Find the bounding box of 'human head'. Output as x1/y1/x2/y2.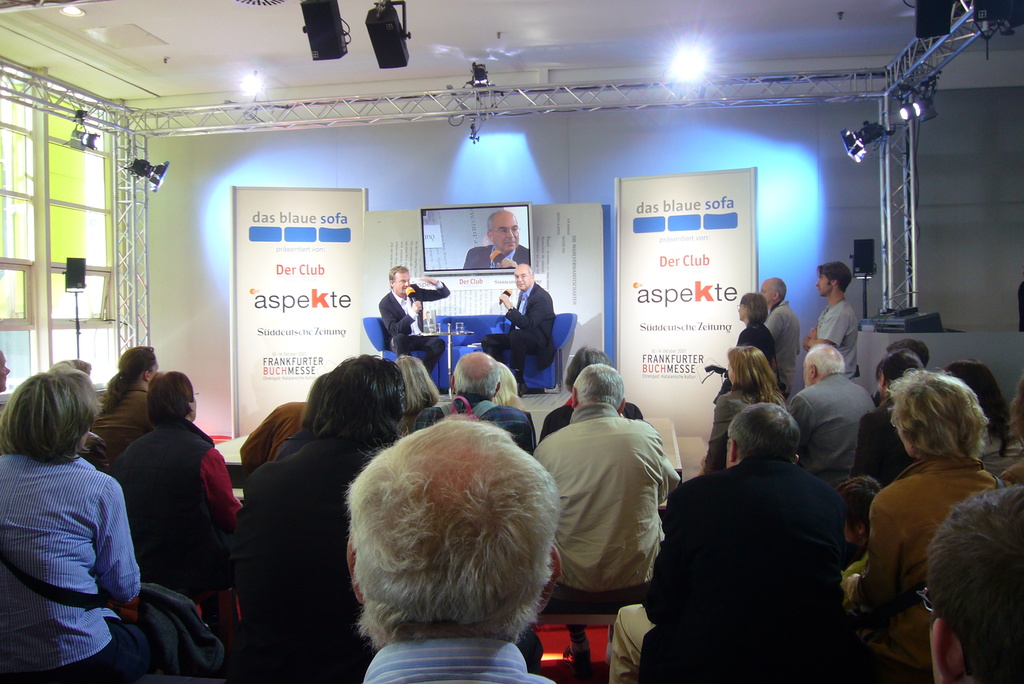
319/356/406/439.
